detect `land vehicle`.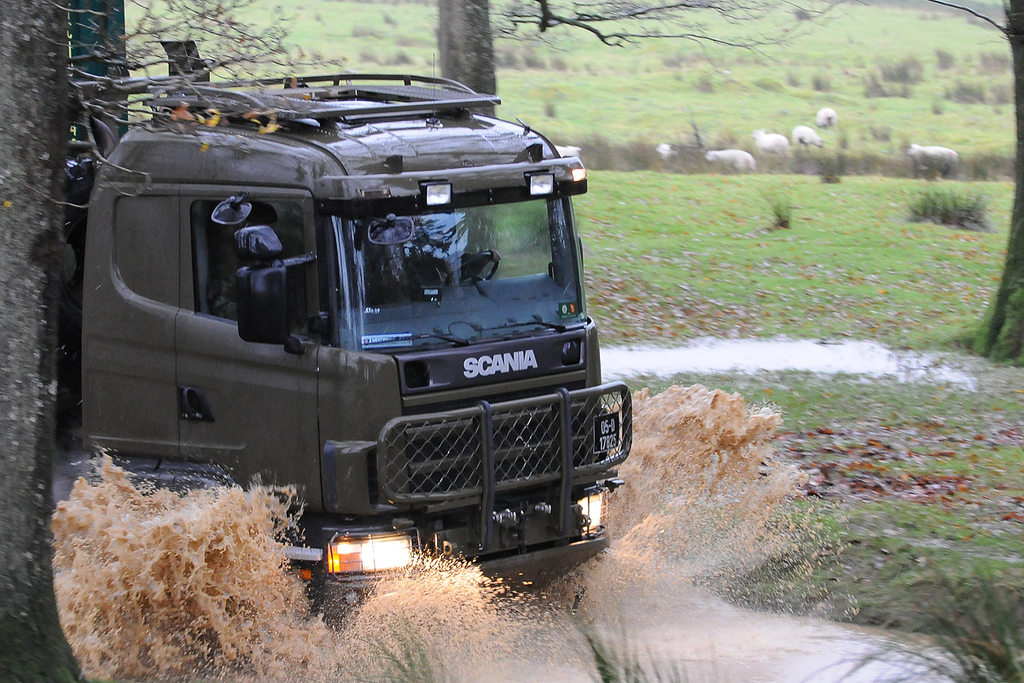
Detected at {"left": 48, "top": 0, "right": 639, "bottom": 631}.
